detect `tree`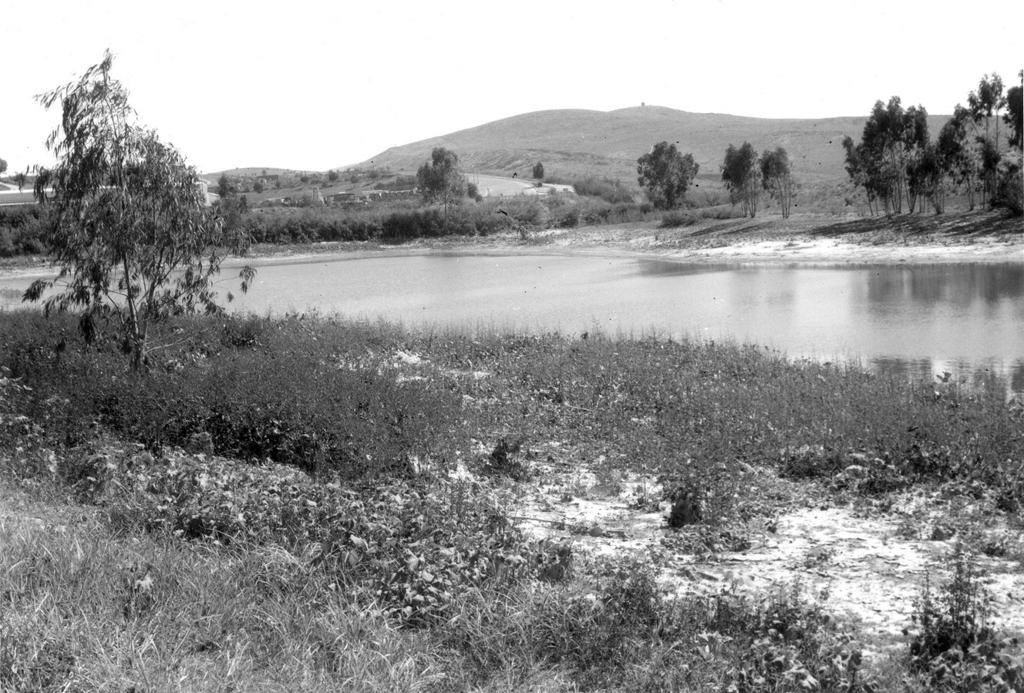
x1=716 y1=140 x2=767 y2=218
